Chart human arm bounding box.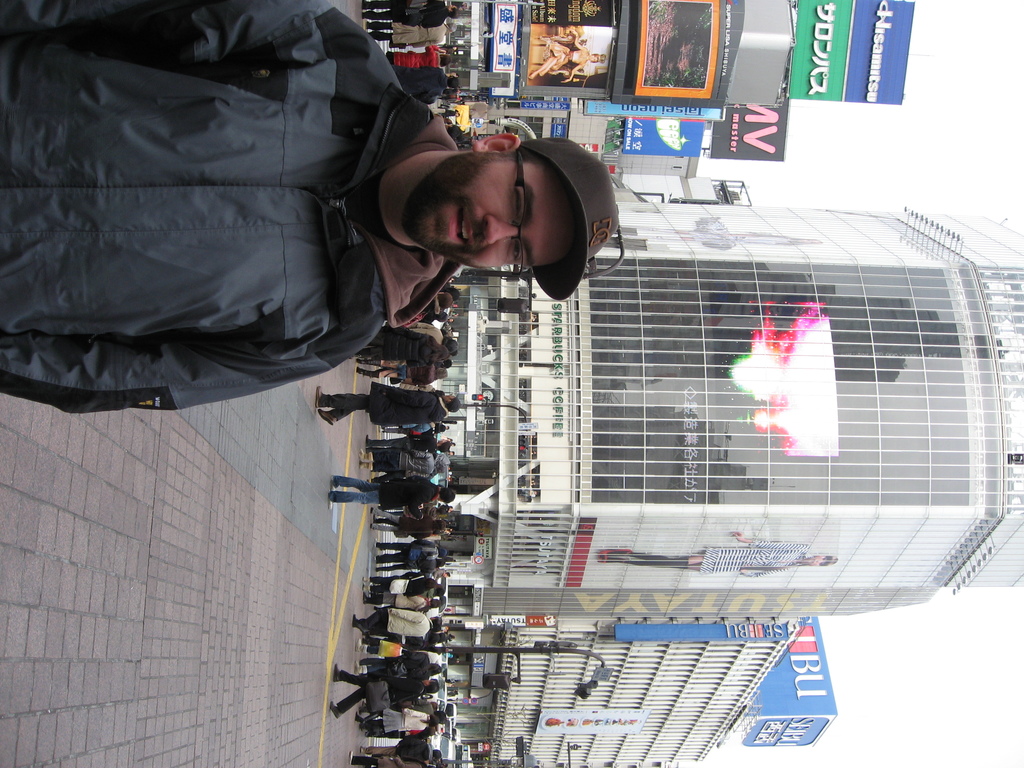
Charted: [405,472,433,478].
